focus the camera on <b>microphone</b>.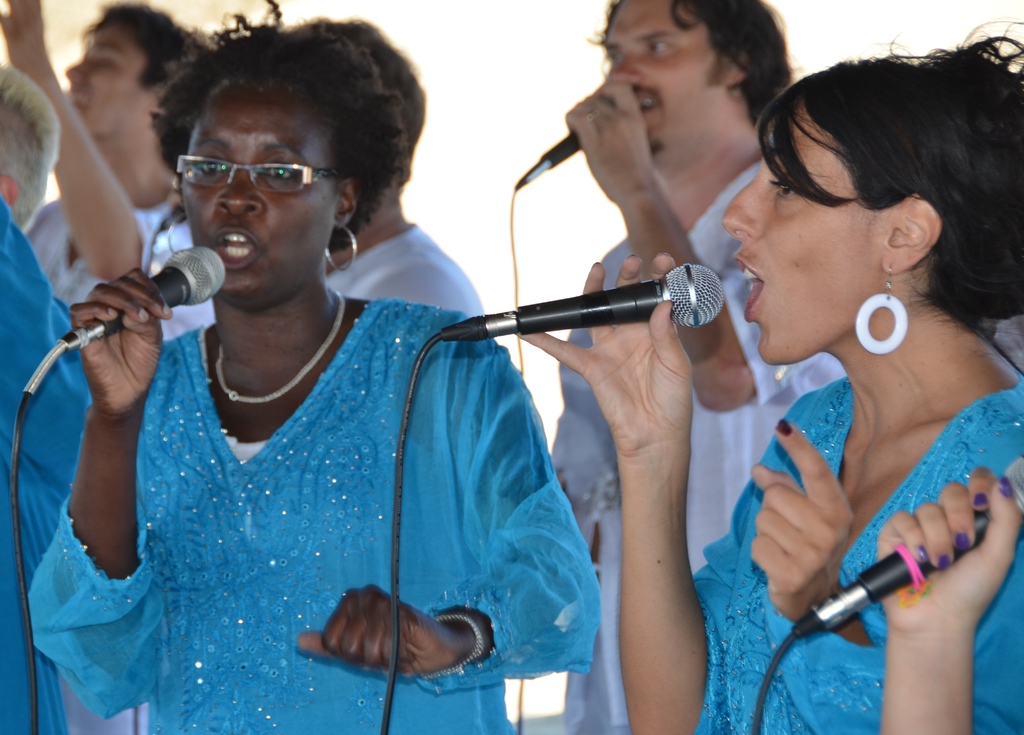
Focus region: 105:235:211:320.
